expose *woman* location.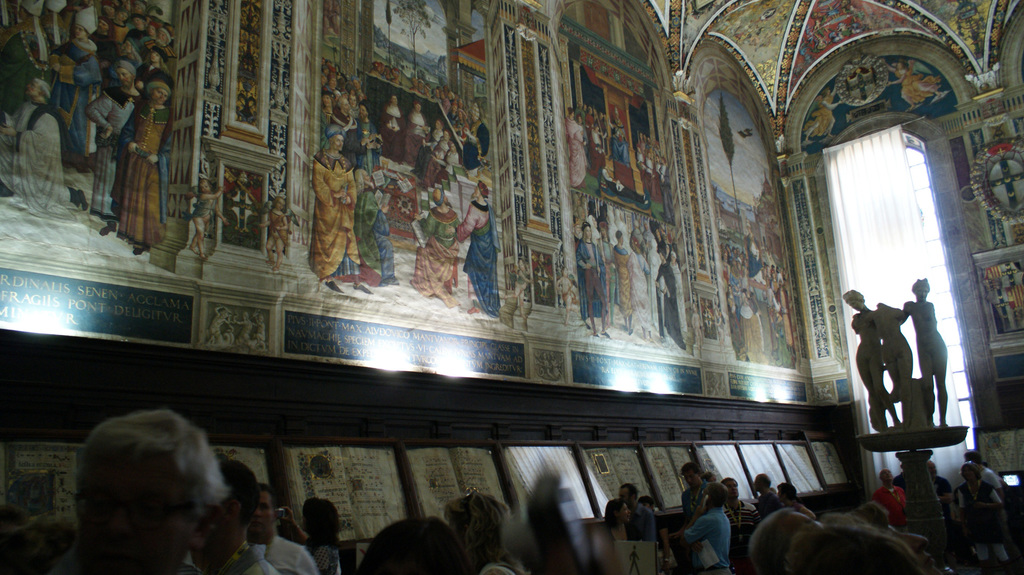
Exposed at [left=607, top=498, right=634, bottom=544].
